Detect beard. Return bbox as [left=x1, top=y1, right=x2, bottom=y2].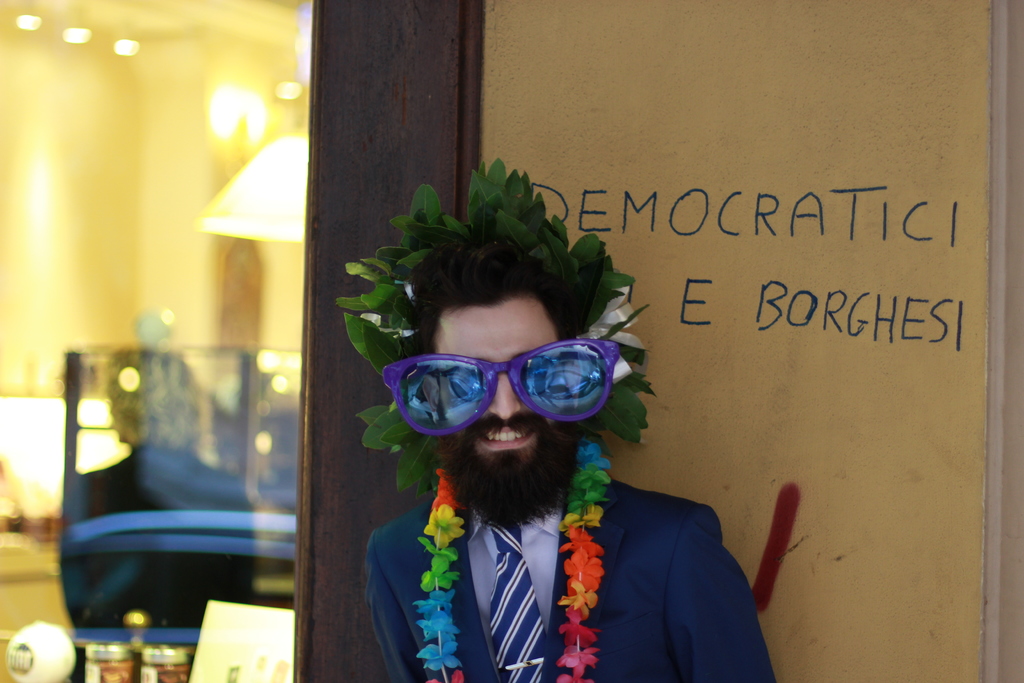
[left=434, top=417, right=582, bottom=531].
